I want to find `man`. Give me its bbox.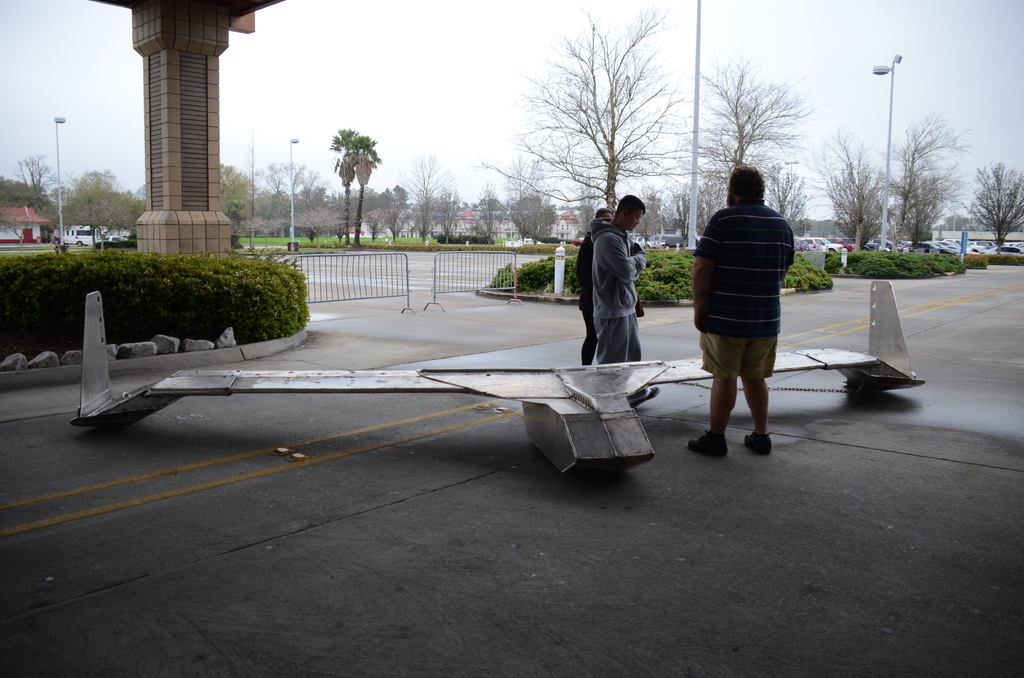
crop(576, 206, 614, 366).
